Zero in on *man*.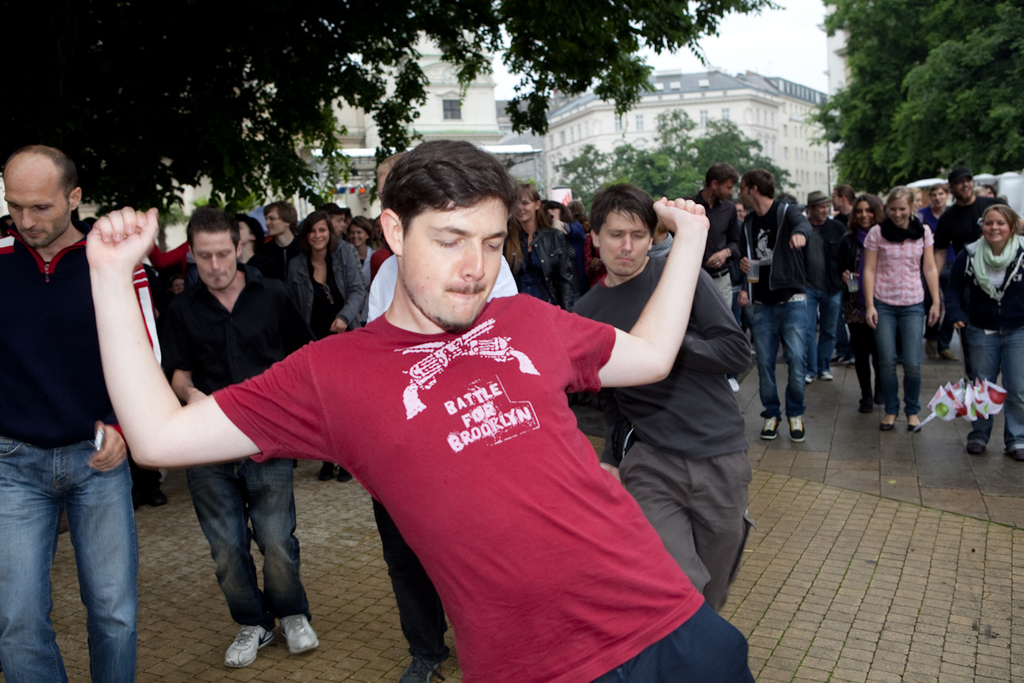
Zeroed in: [x1=160, y1=212, x2=303, y2=671].
